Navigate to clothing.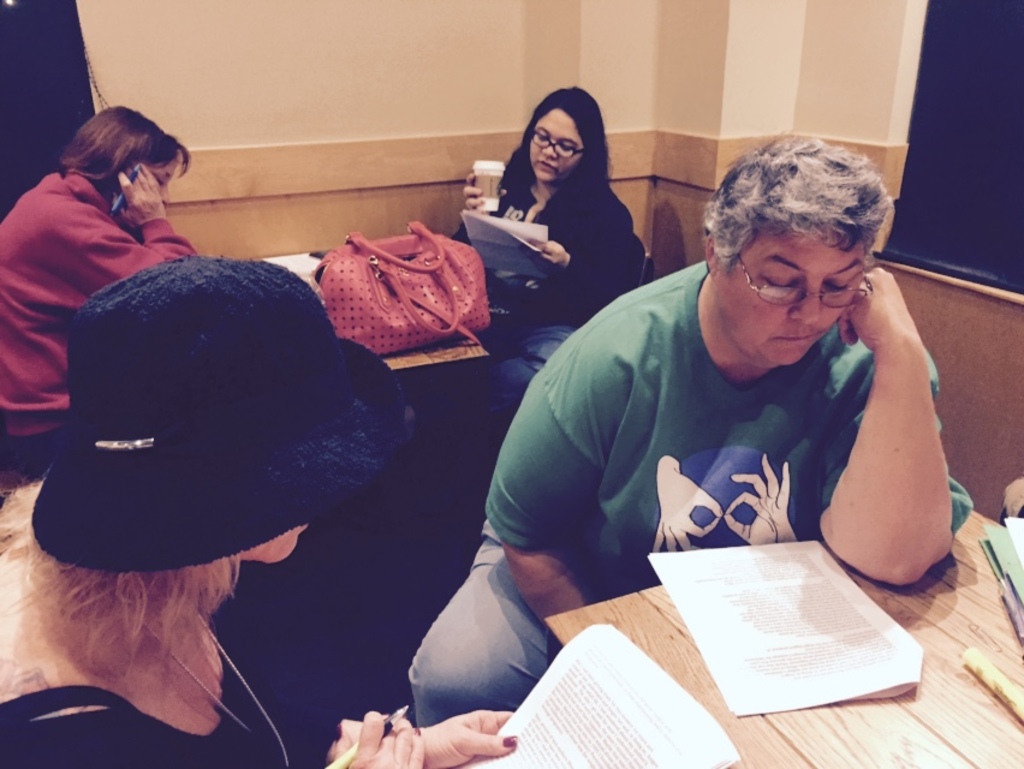
Navigation target: select_region(0, 180, 197, 483).
